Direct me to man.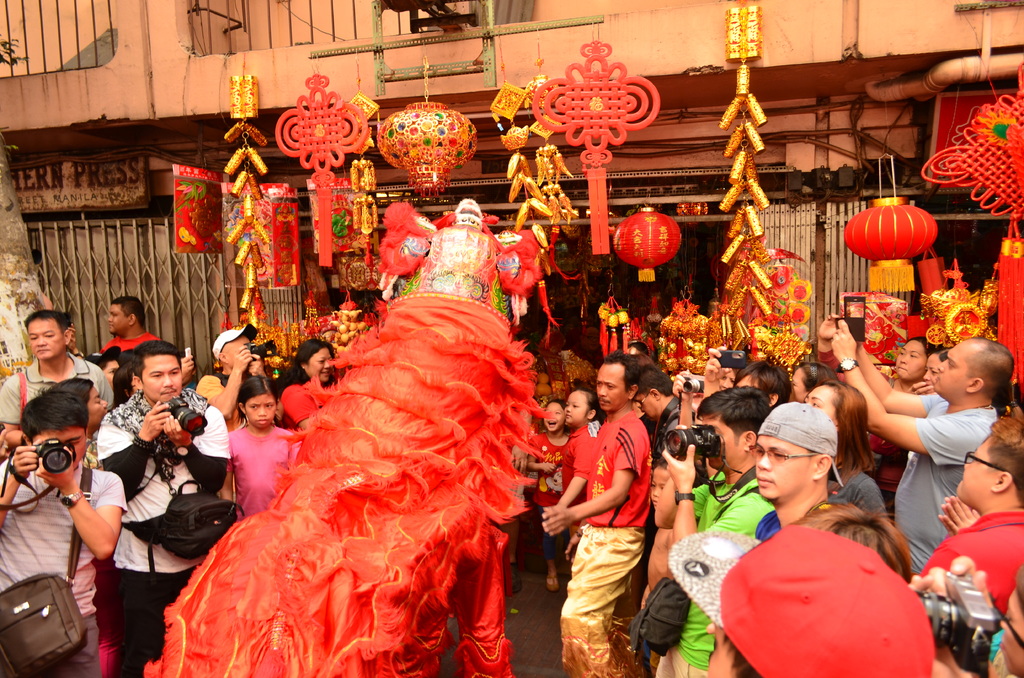
Direction: select_region(829, 319, 1014, 578).
